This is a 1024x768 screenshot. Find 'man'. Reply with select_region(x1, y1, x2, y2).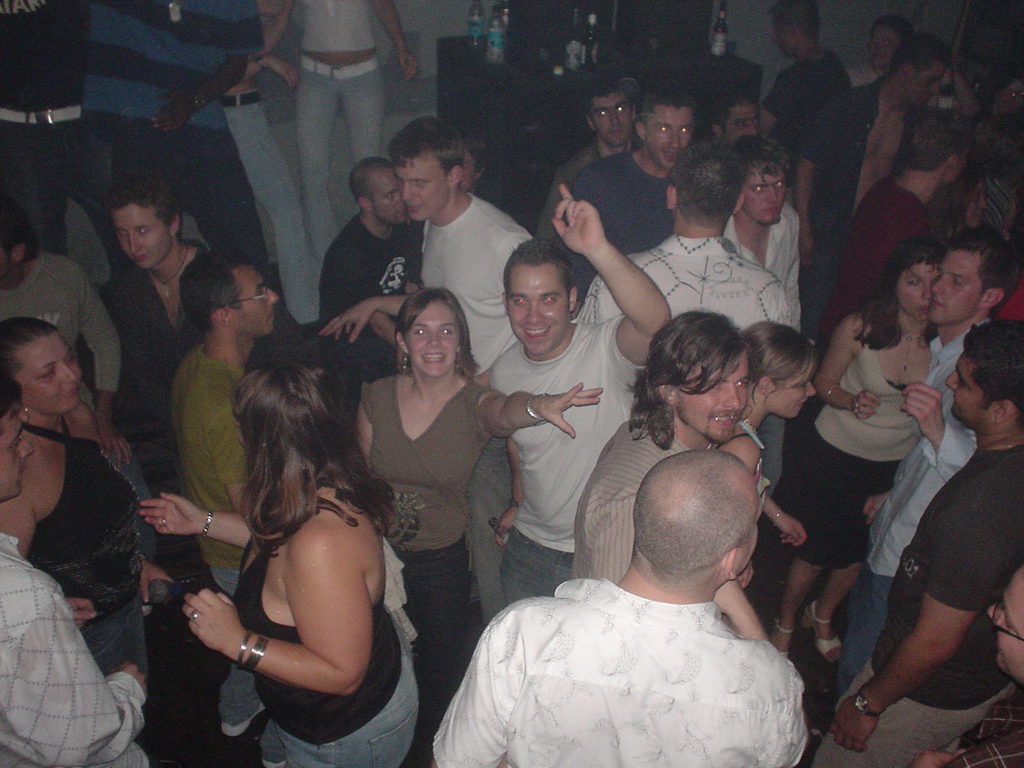
select_region(575, 150, 799, 332).
